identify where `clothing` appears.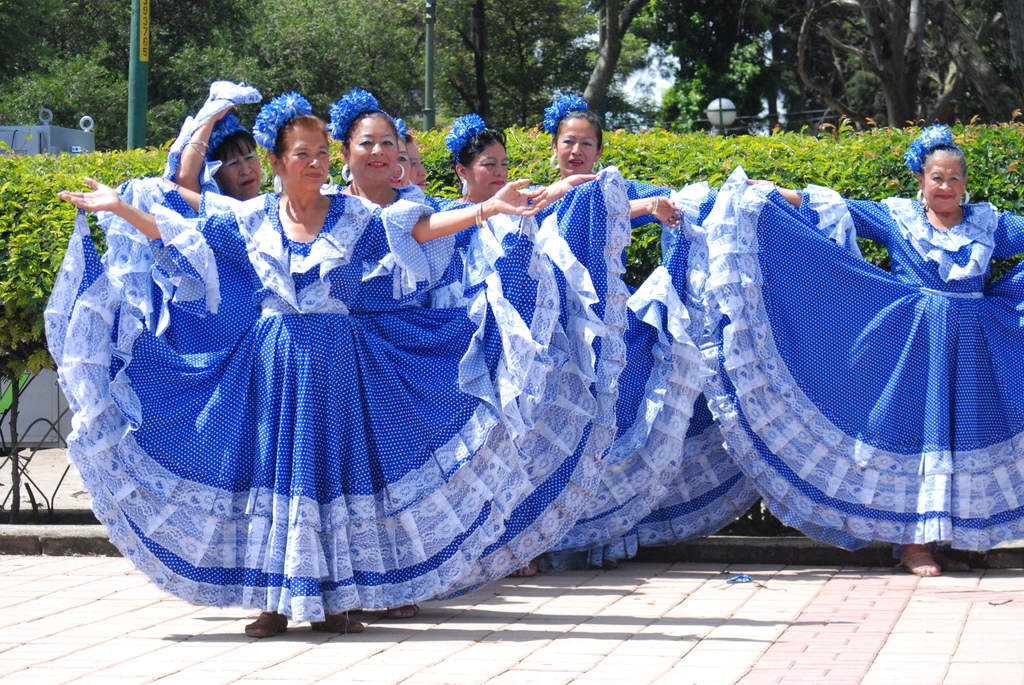
Appears at BBox(521, 171, 627, 571).
